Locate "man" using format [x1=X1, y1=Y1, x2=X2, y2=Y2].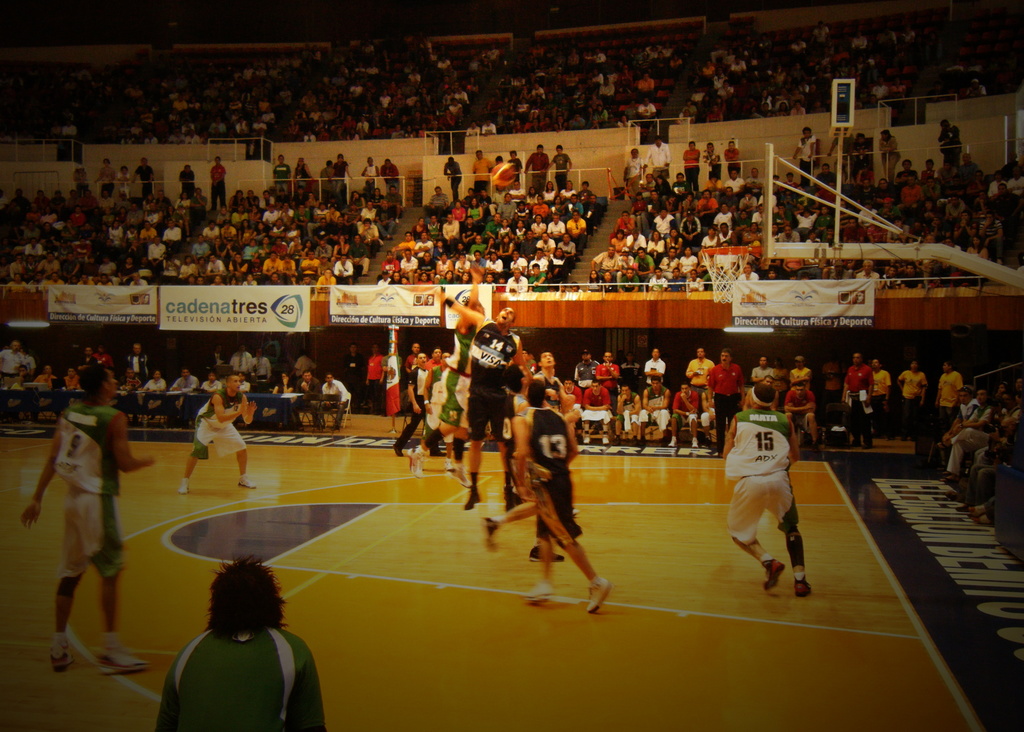
[x1=24, y1=234, x2=43, y2=254].
